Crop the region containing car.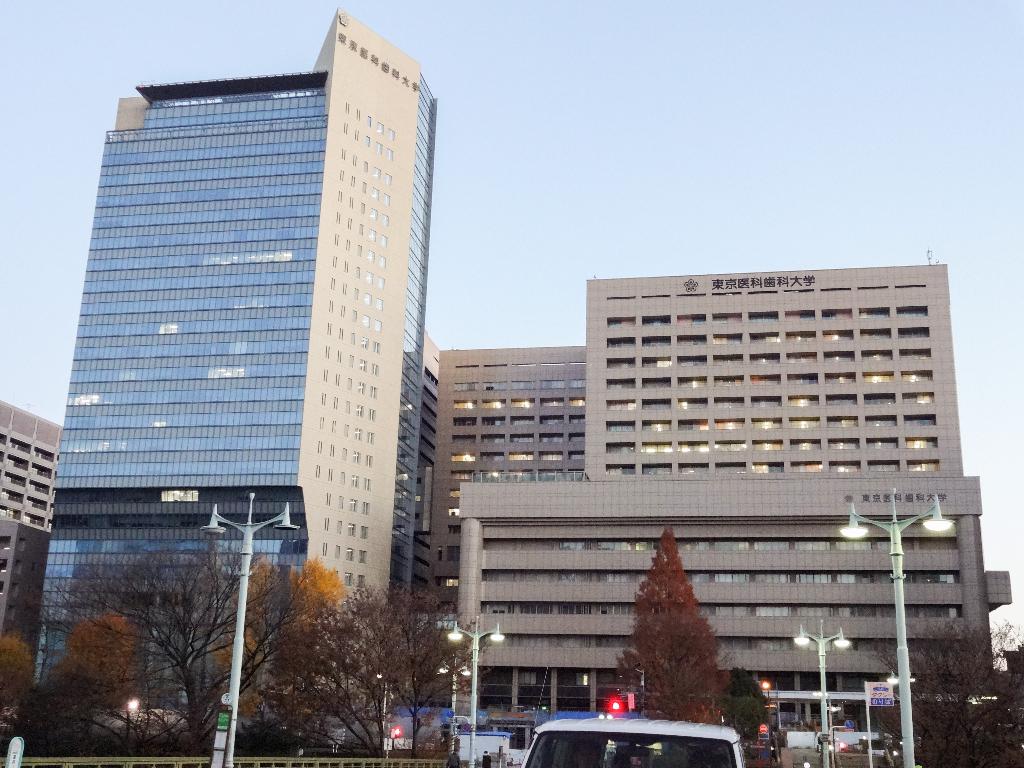
Crop region: x1=521 y1=716 x2=748 y2=767.
